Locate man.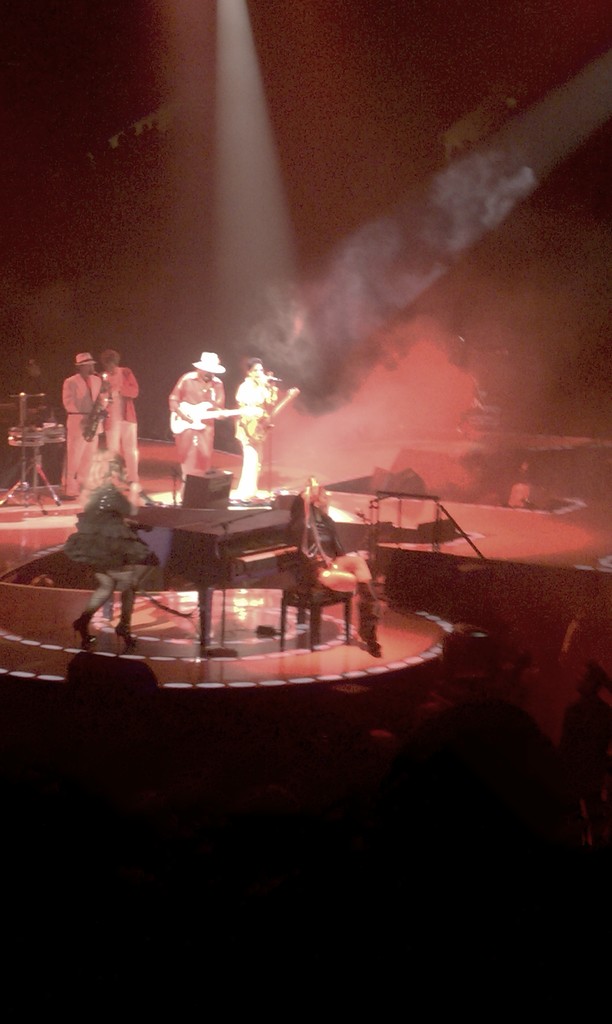
Bounding box: [x1=229, y1=358, x2=278, y2=505].
